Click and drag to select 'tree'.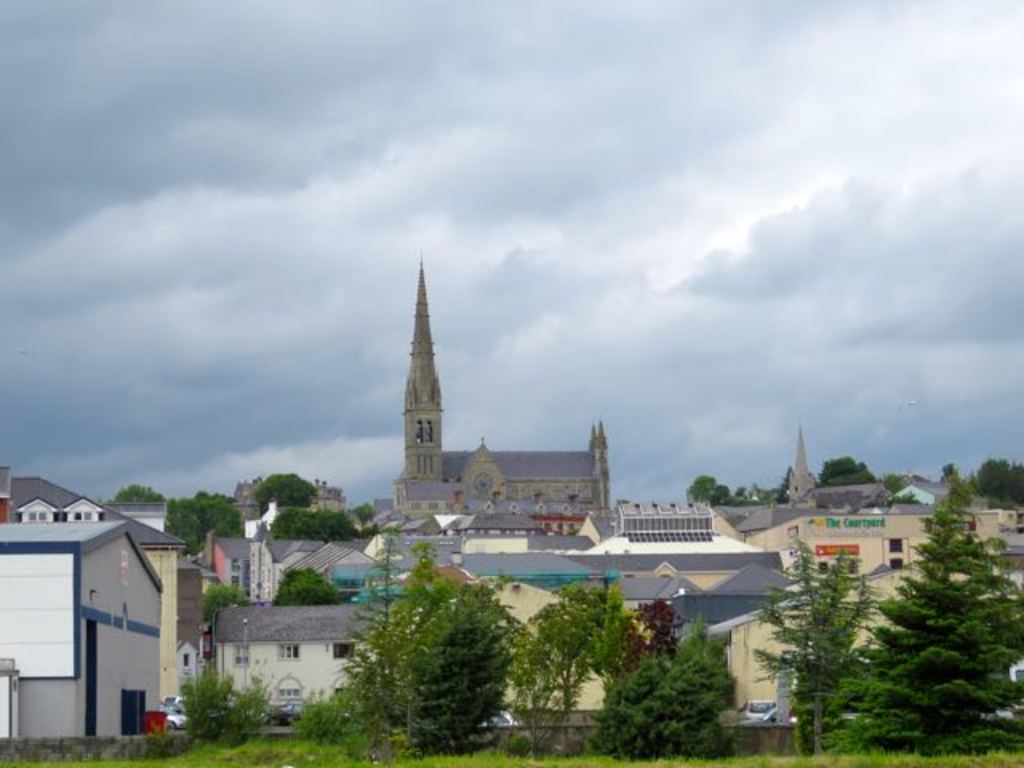
Selection: (200,587,254,629).
